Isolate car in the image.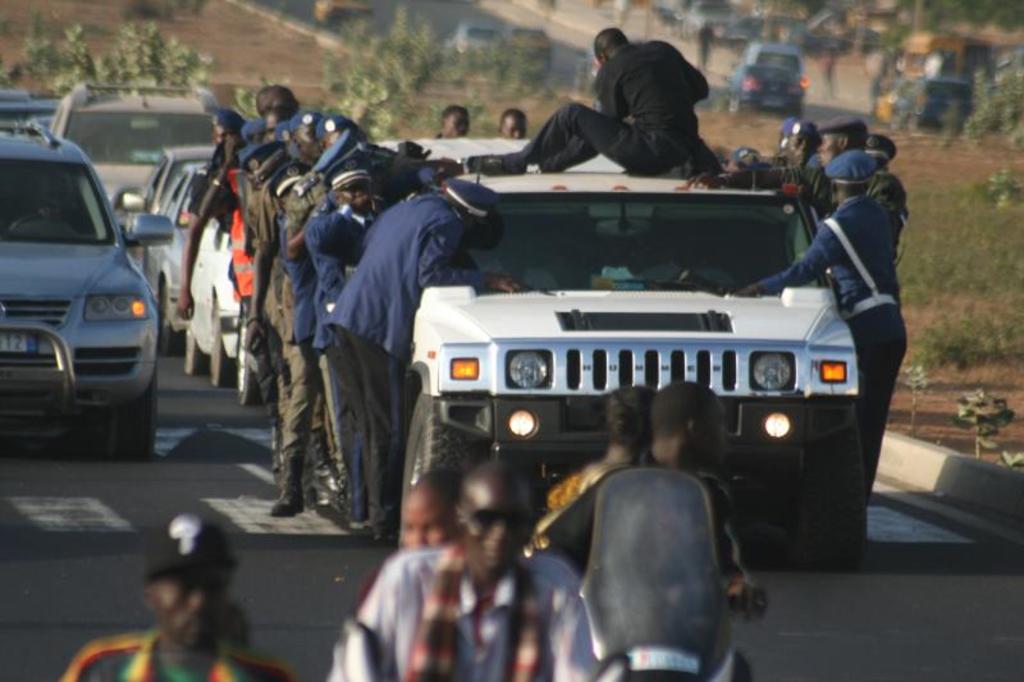
Isolated region: x1=0 y1=119 x2=177 y2=471.
